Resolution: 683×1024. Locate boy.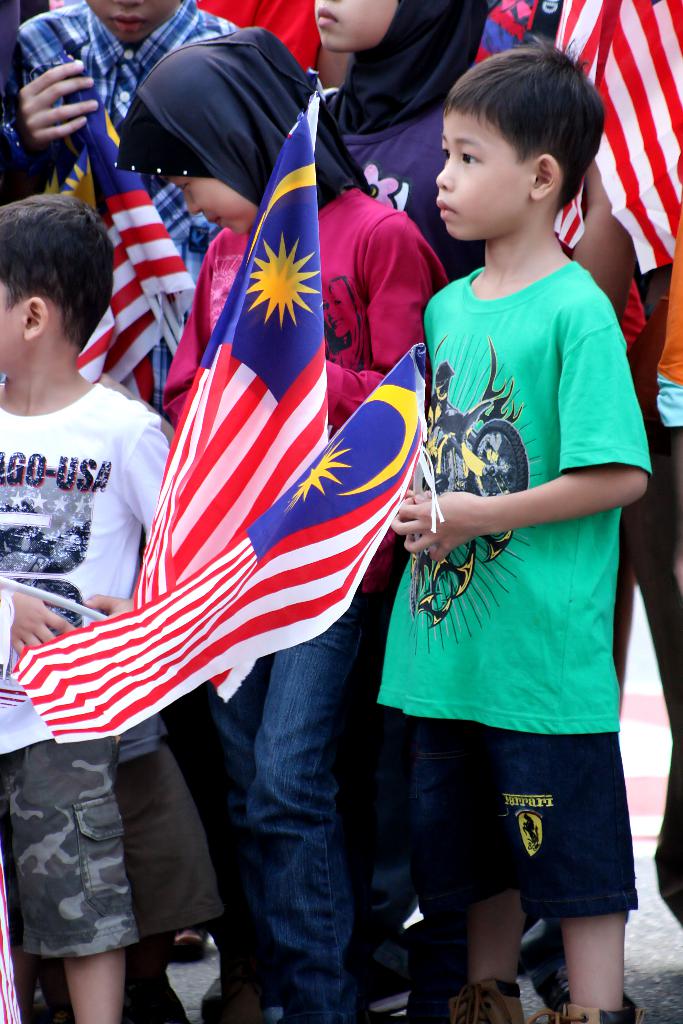
bbox=(17, 0, 232, 412).
